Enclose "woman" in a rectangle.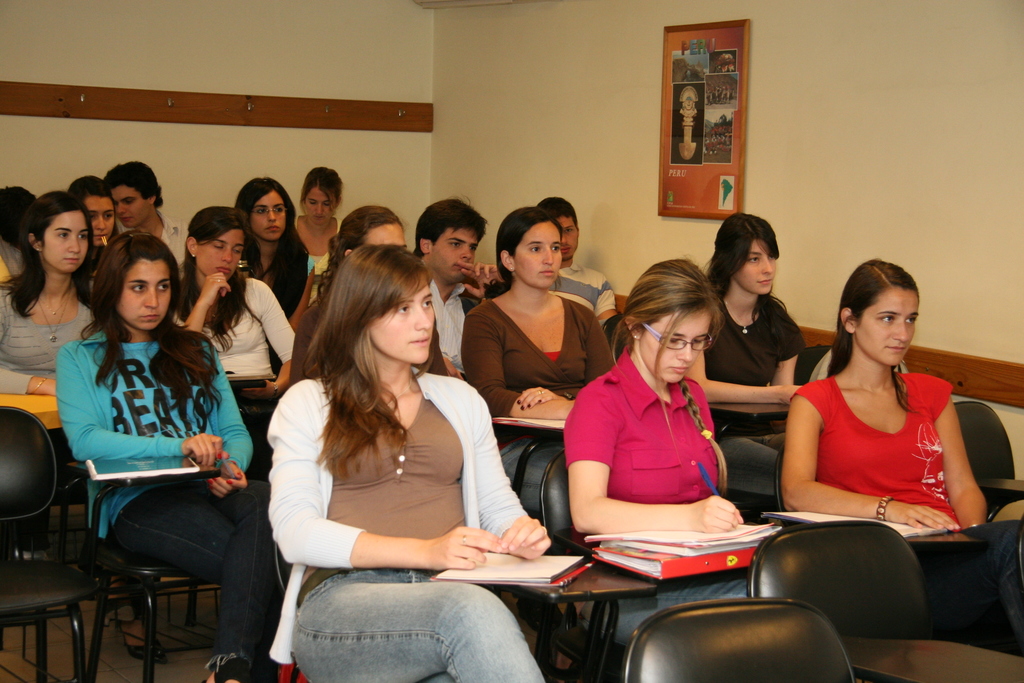
464/208/620/534.
